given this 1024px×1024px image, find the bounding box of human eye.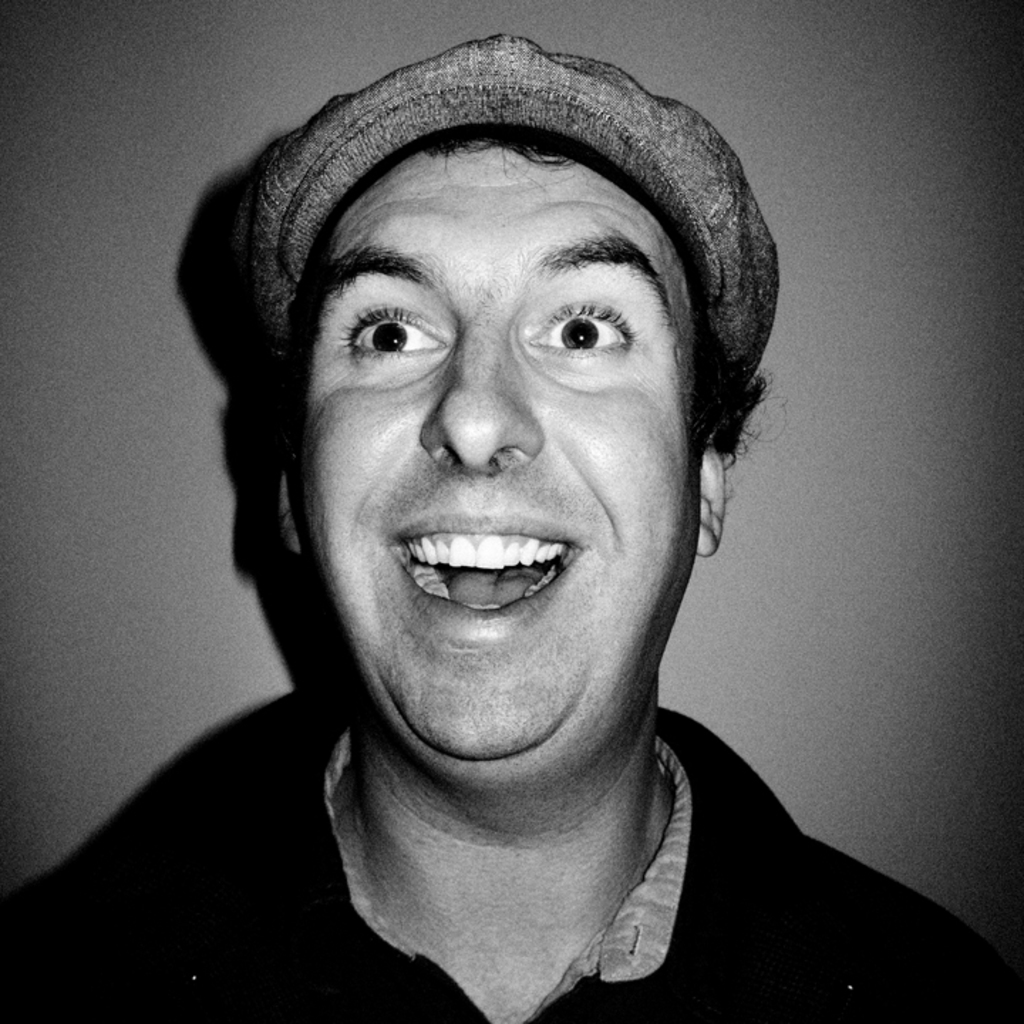
[x1=526, y1=280, x2=661, y2=384].
